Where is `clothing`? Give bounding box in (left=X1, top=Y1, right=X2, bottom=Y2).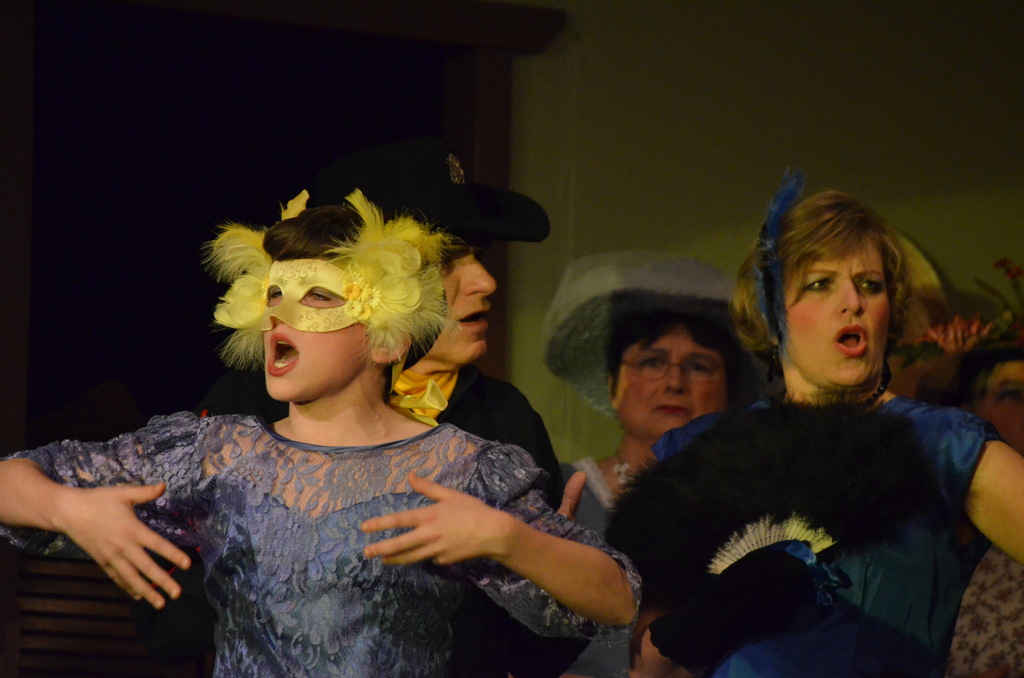
(left=556, top=456, right=632, bottom=677).
